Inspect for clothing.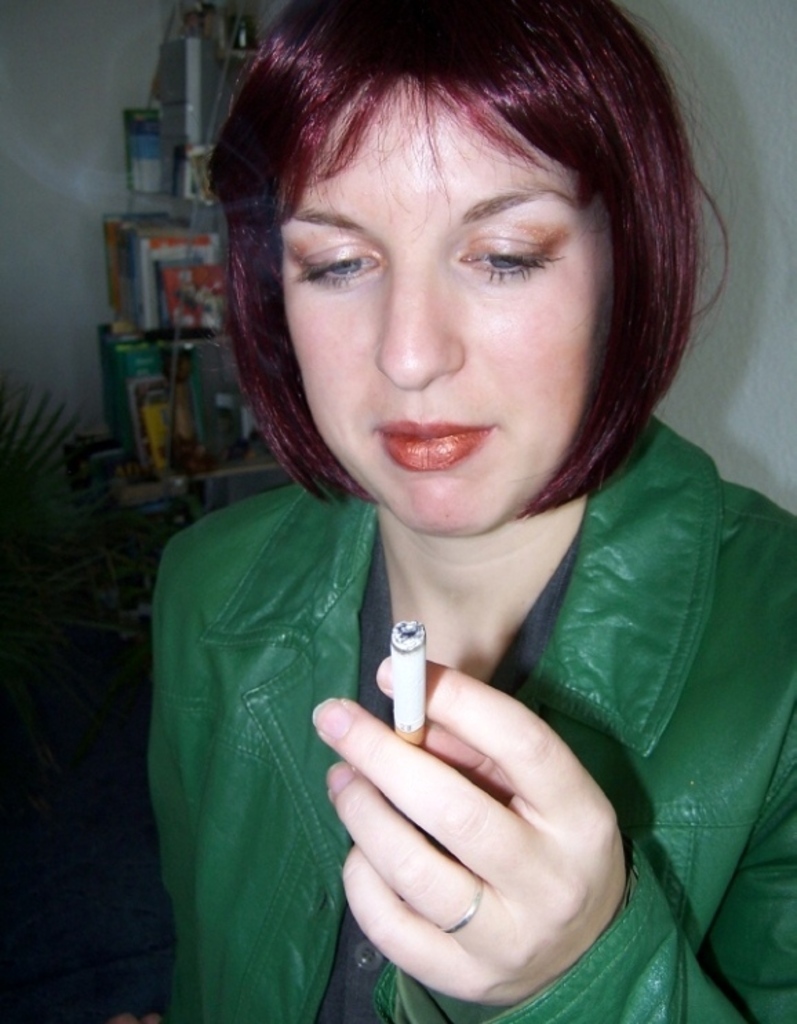
Inspection: [x1=113, y1=480, x2=796, y2=1023].
